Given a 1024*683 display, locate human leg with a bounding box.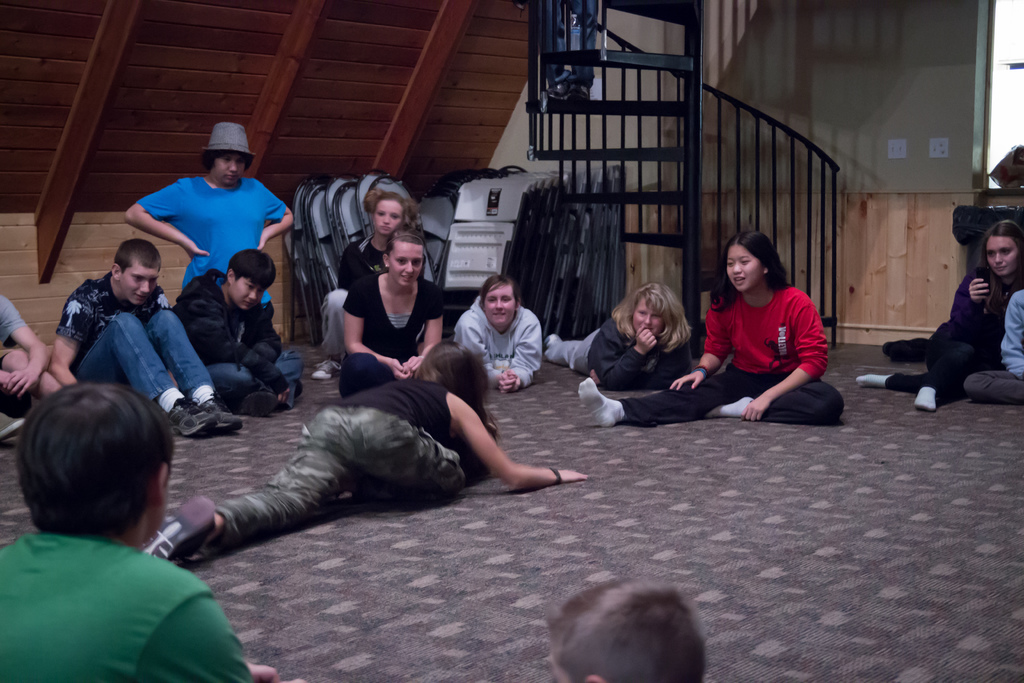
Located: [x1=543, y1=323, x2=599, y2=370].
